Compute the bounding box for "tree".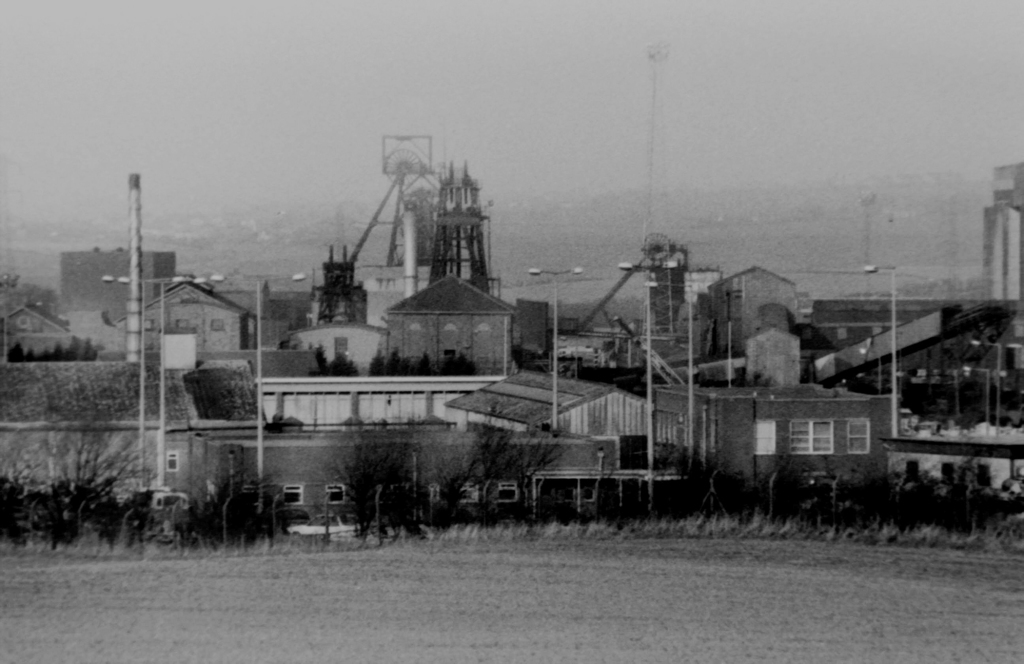
locate(327, 411, 443, 540).
